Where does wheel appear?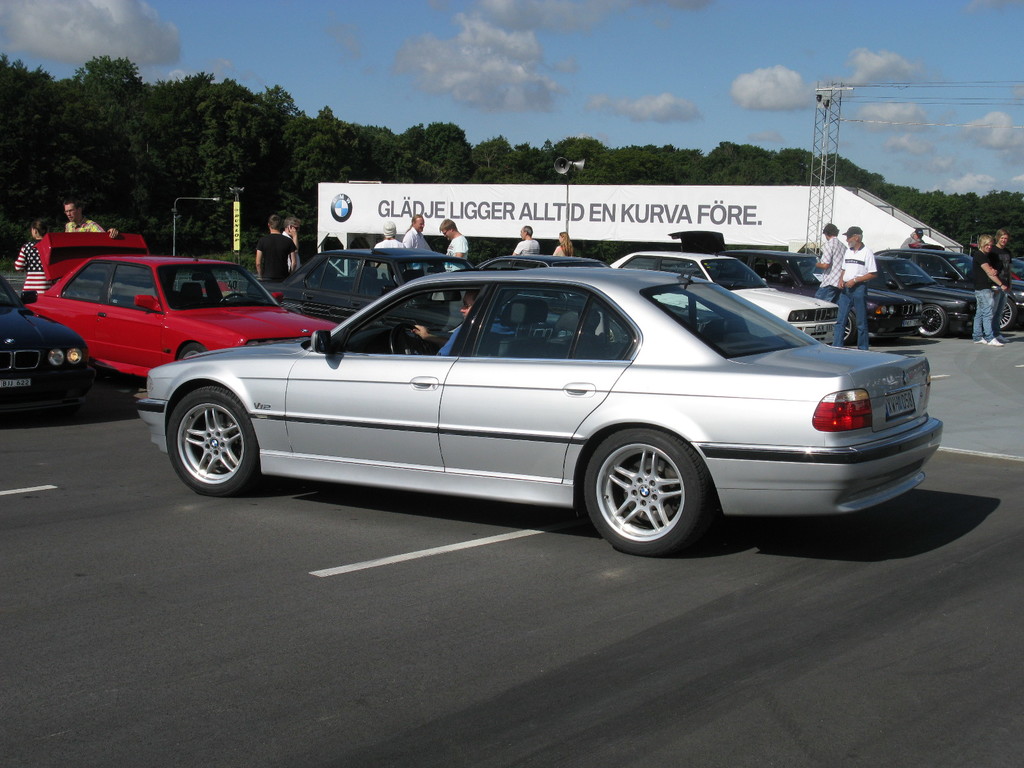
Appears at [918,305,950,336].
